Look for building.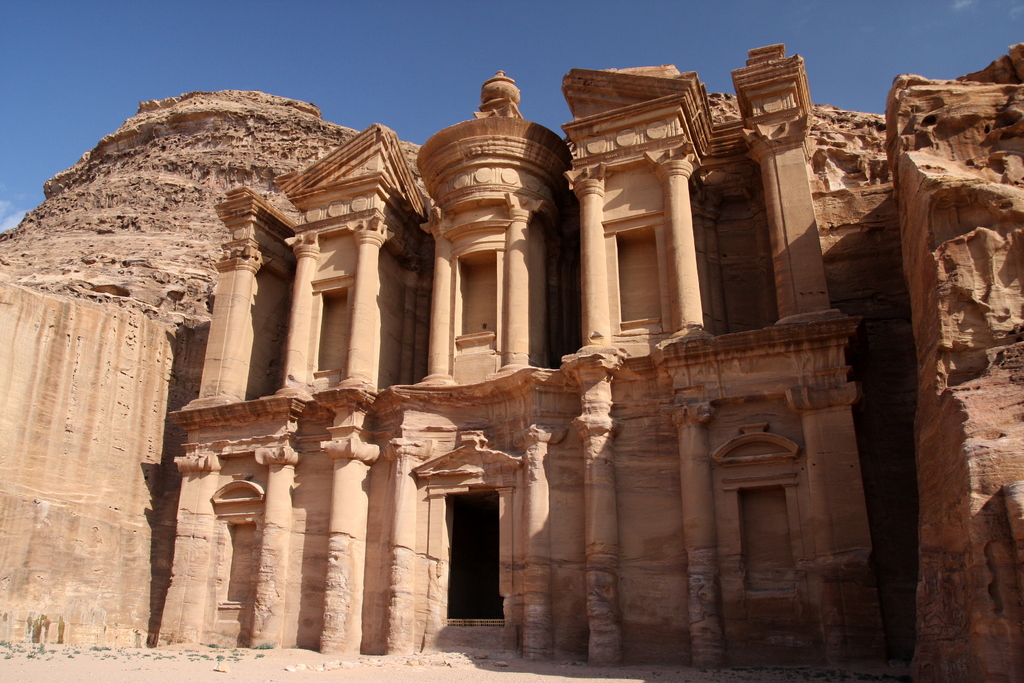
Found: Rect(151, 54, 877, 659).
